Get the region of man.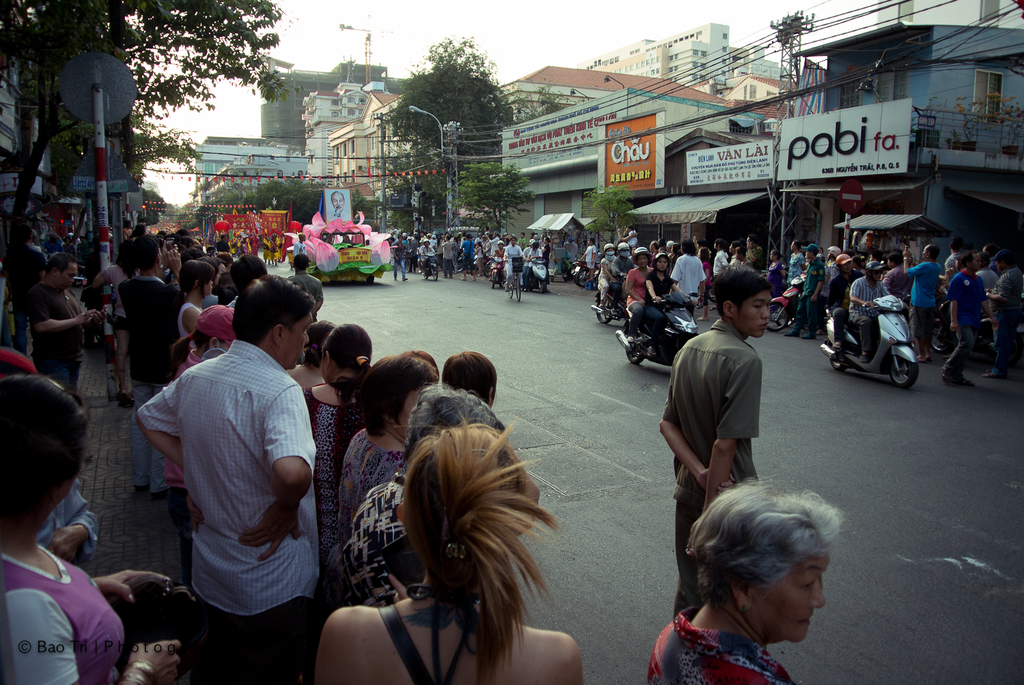
bbox(782, 242, 821, 340).
